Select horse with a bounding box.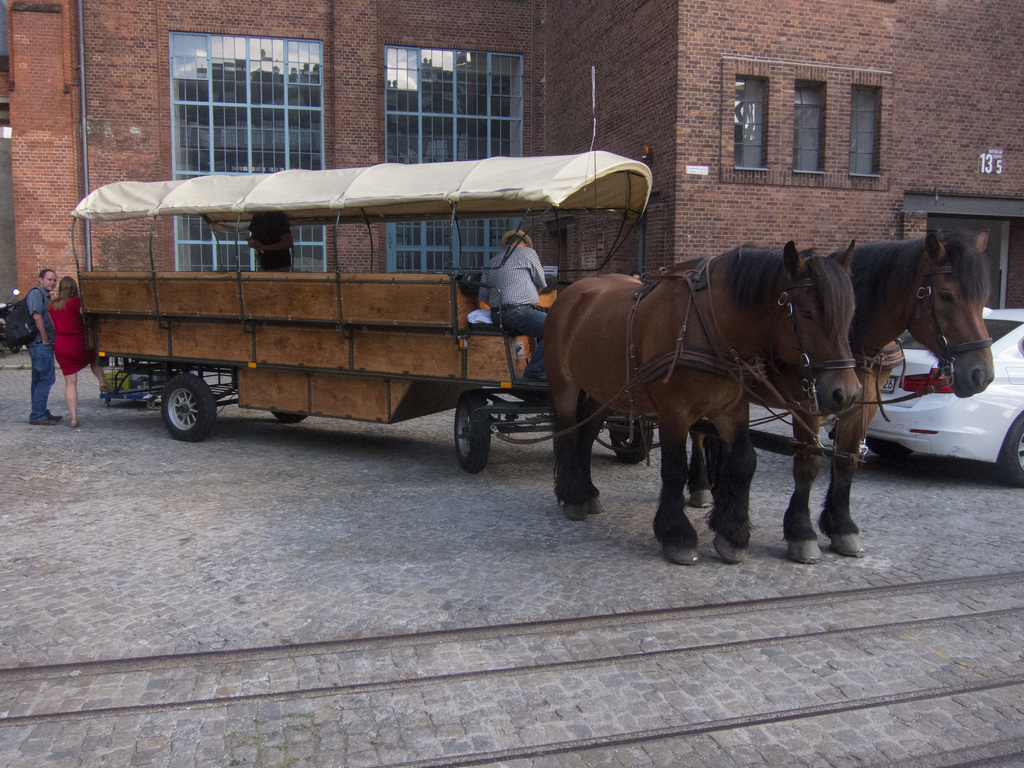
Rect(541, 237, 866, 564).
